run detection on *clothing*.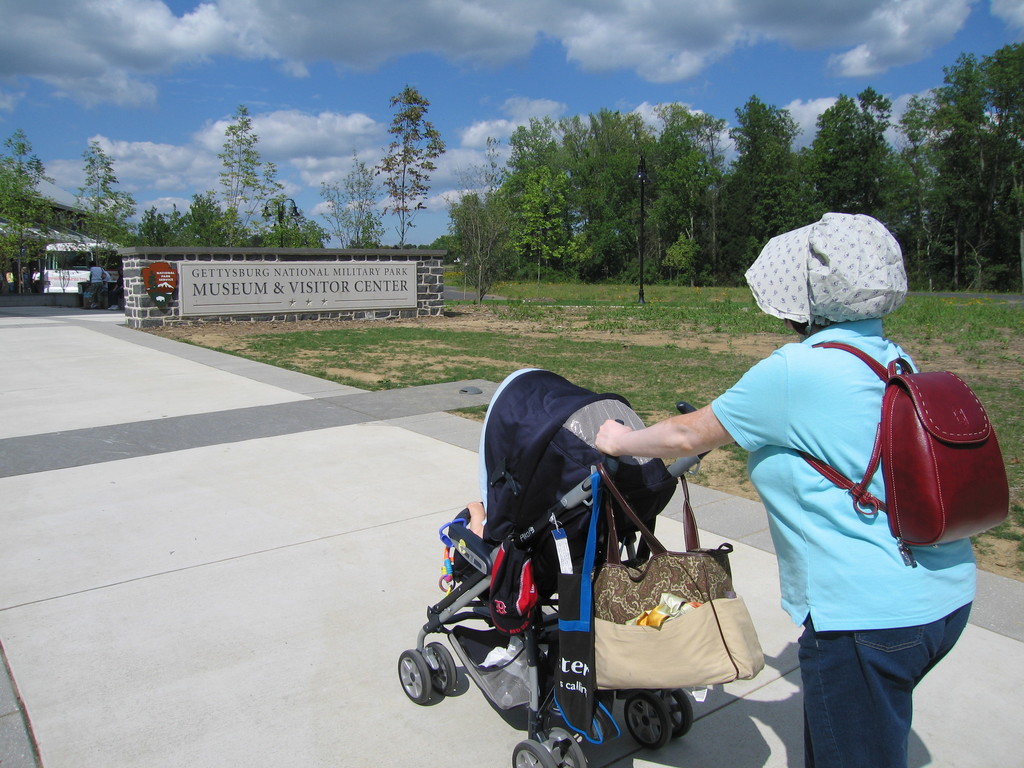
Result: <box>88,264,106,312</box>.
